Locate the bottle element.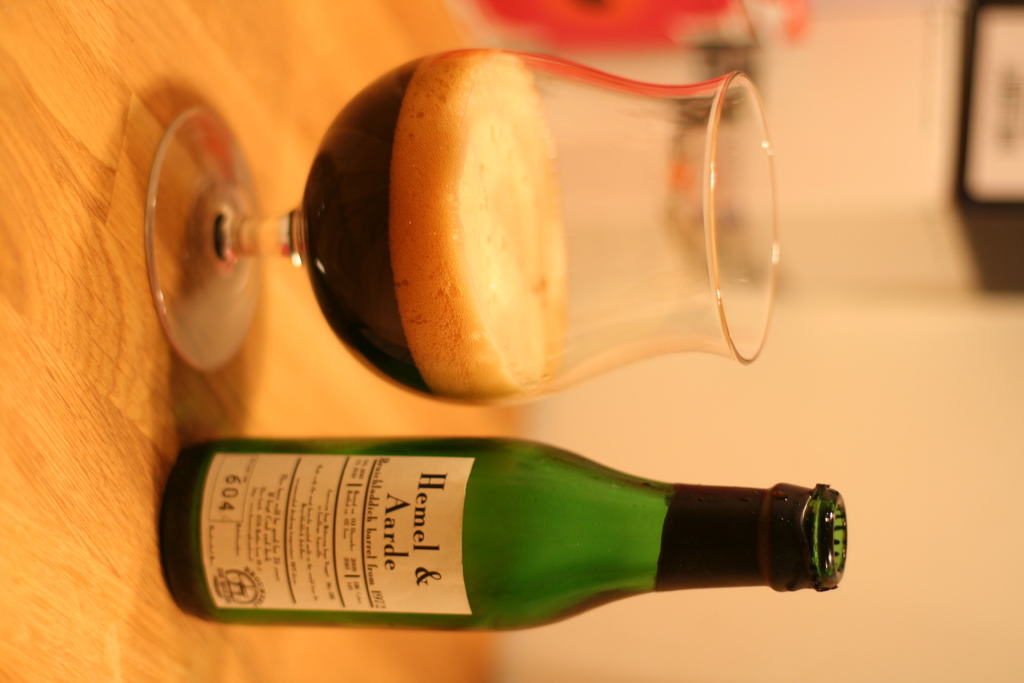
Element bbox: 132 431 859 627.
